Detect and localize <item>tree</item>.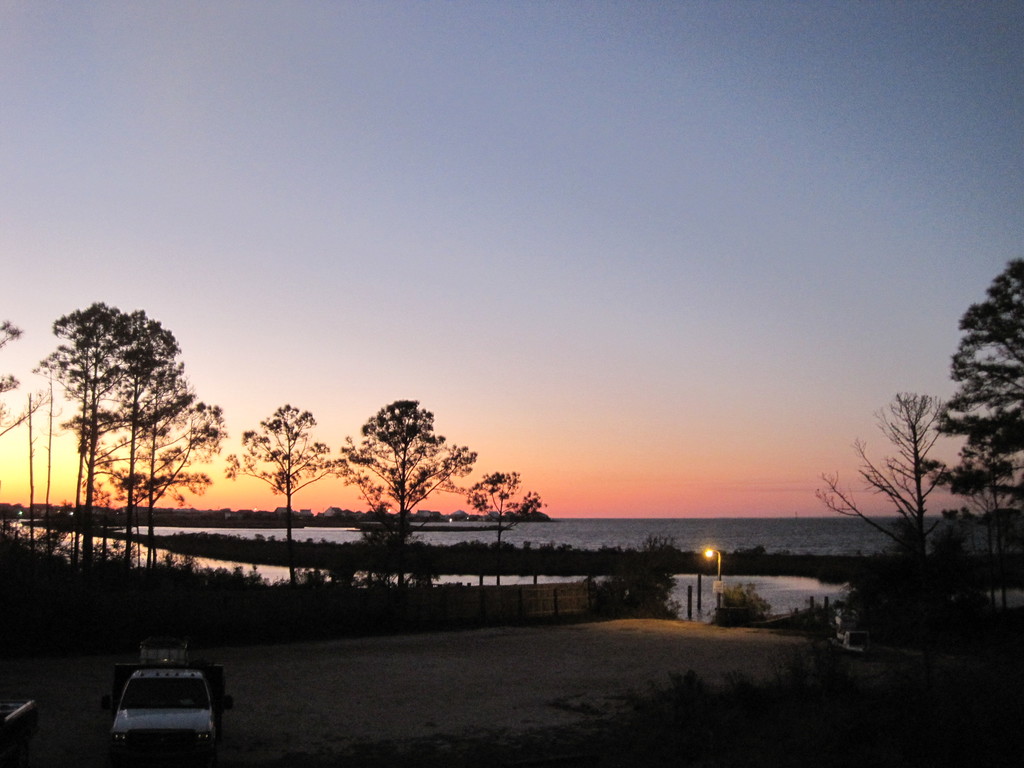
Localized at (324, 401, 477, 591).
